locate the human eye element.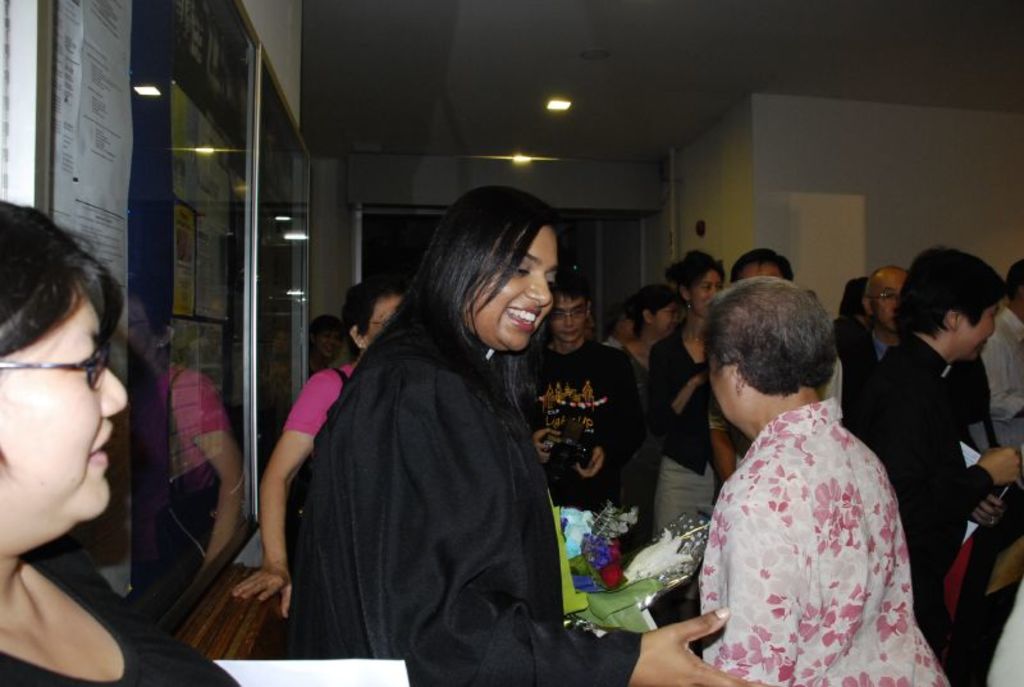
Element bbox: (x1=516, y1=260, x2=531, y2=280).
